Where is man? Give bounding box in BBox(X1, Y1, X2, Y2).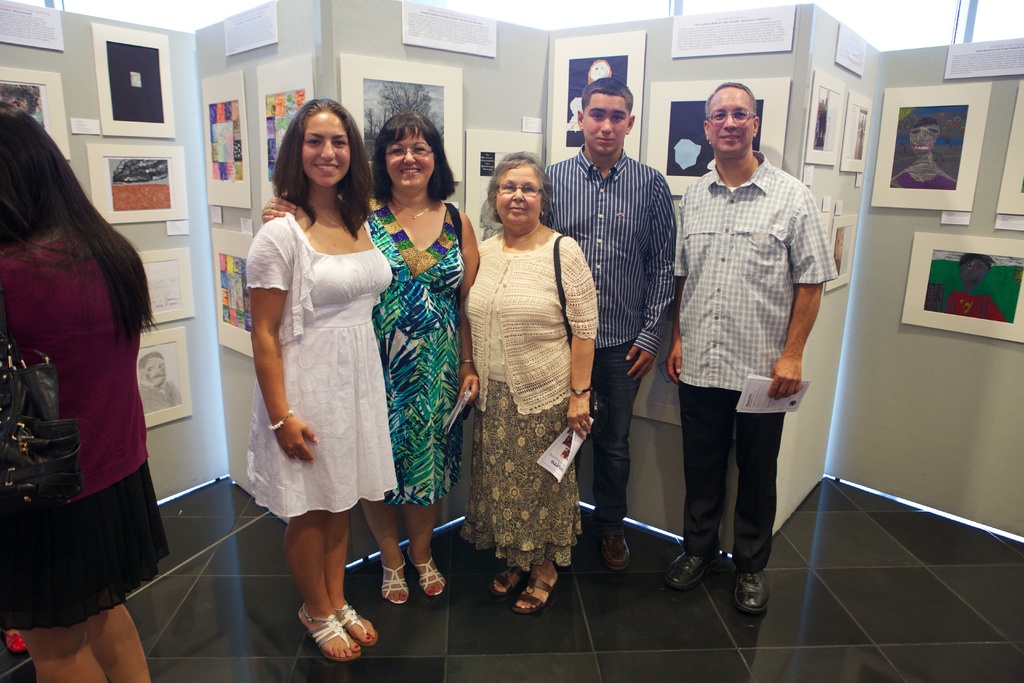
BBox(654, 79, 838, 604).
